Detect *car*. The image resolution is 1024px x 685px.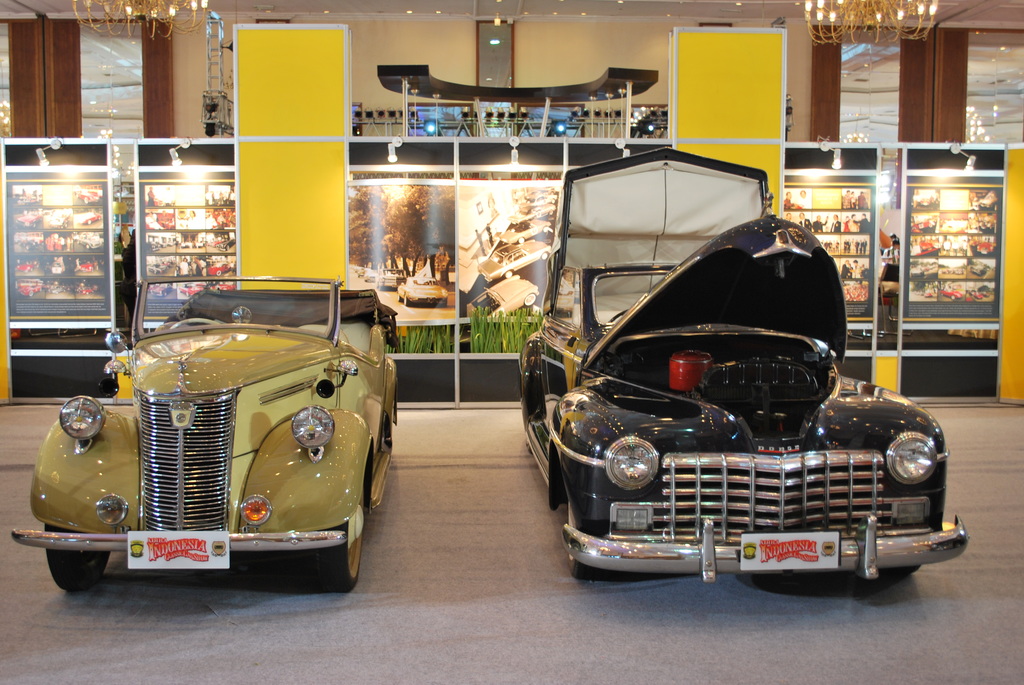
(left=79, top=214, right=101, bottom=223).
